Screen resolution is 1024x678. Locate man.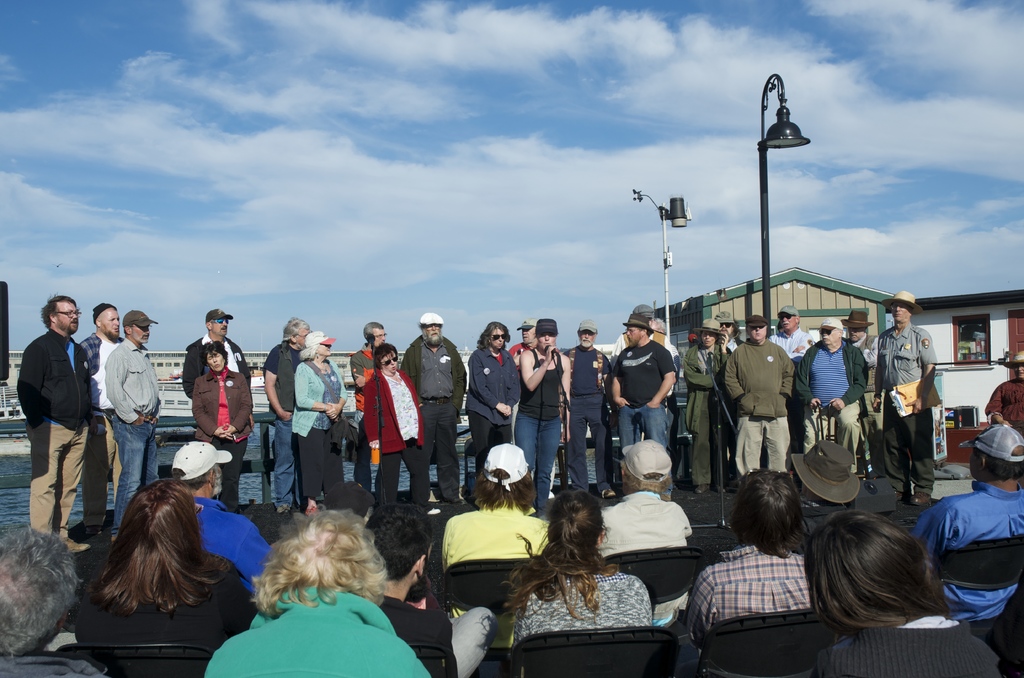
{"left": 800, "top": 438, "right": 854, "bottom": 547}.
